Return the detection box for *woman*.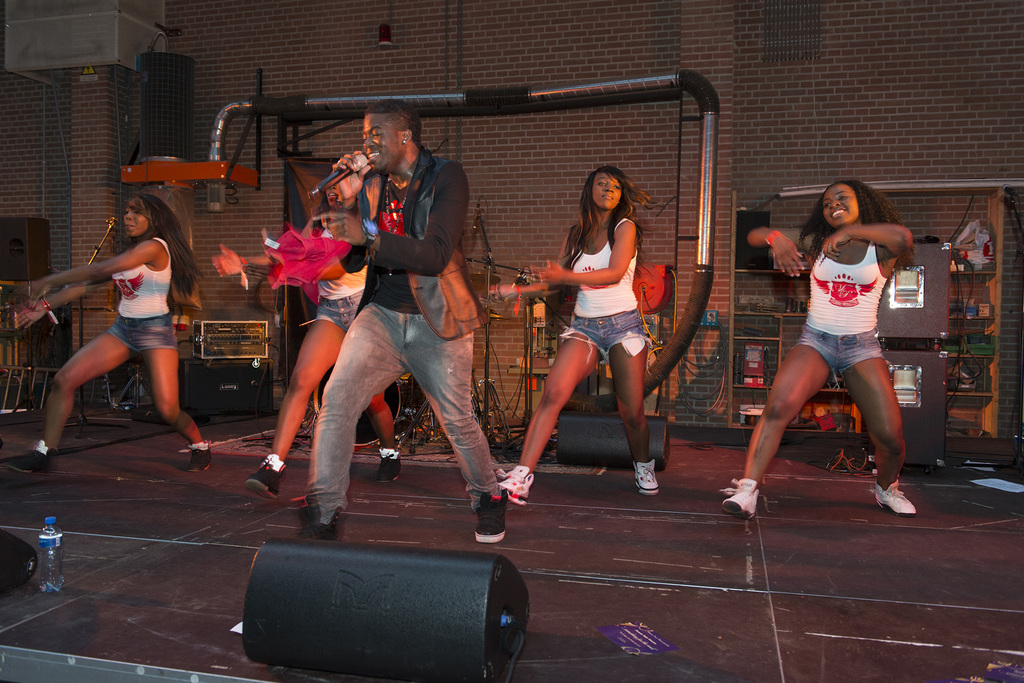
(524,163,680,500).
